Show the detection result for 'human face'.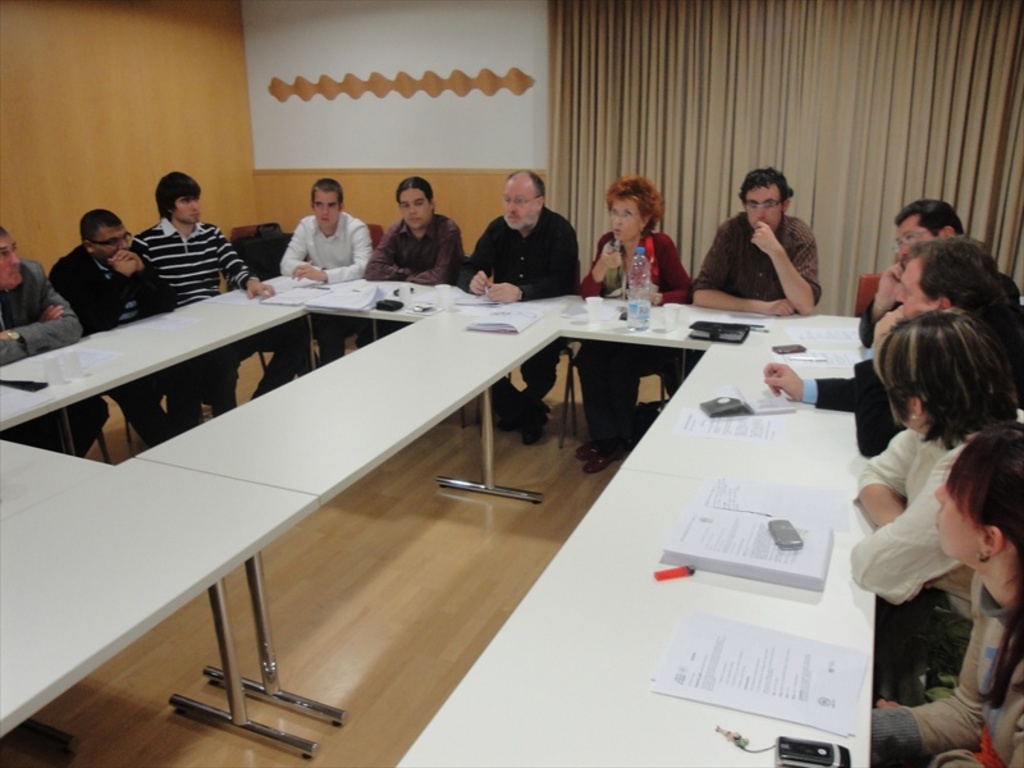
box(897, 269, 910, 314).
